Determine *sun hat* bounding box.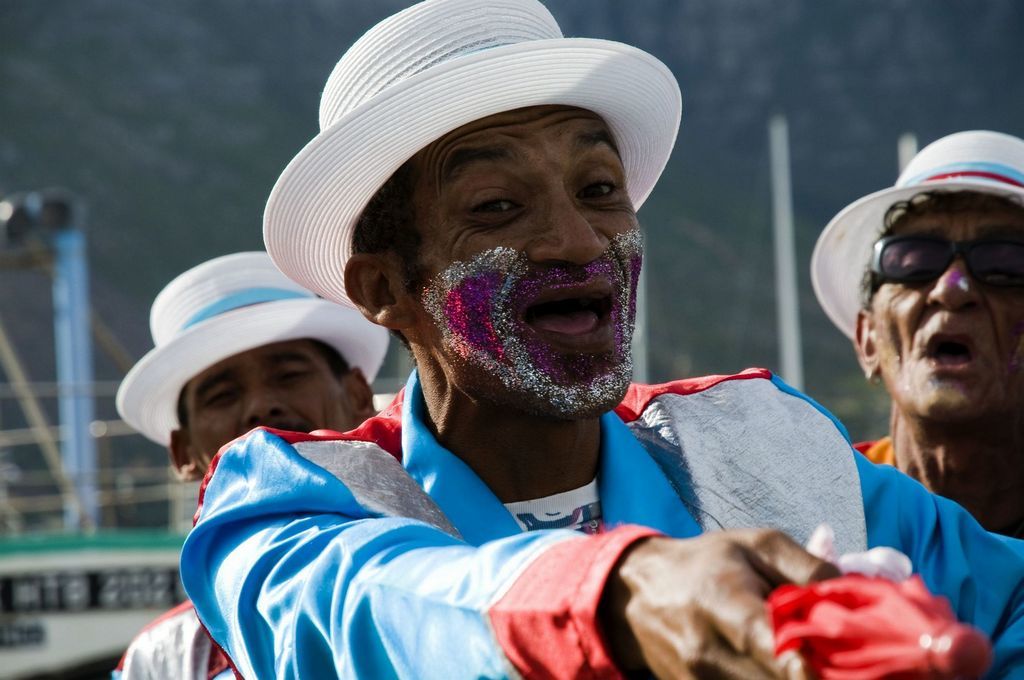
Determined: 115,251,382,460.
